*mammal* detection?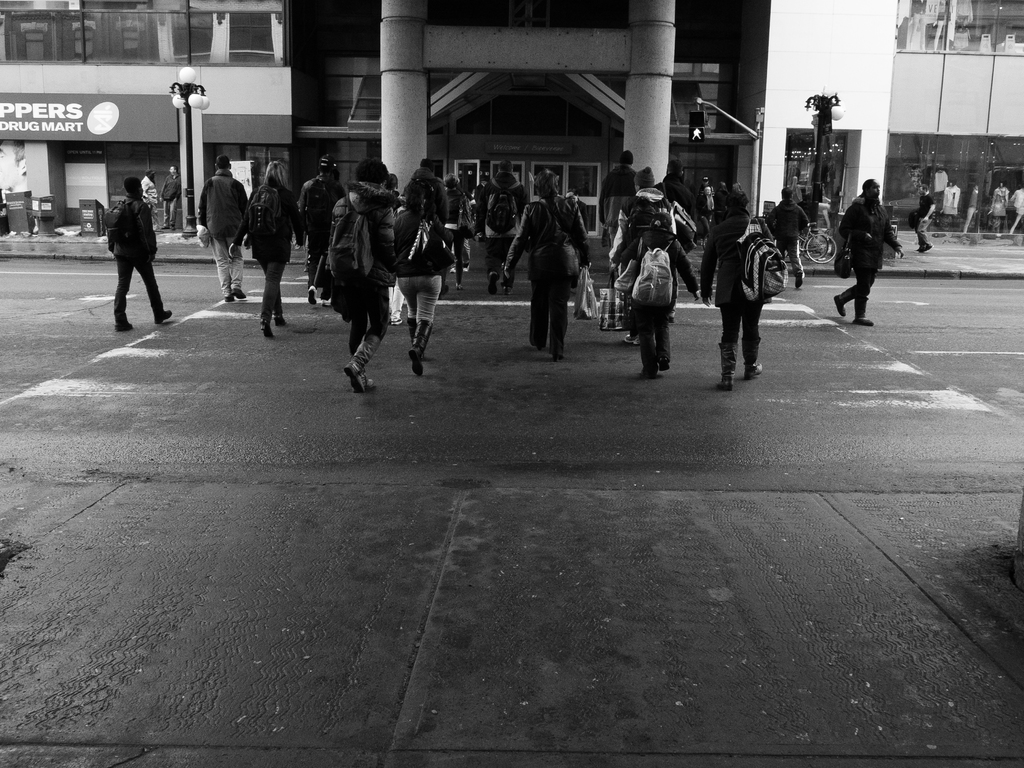
<bbox>328, 154, 402, 391</bbox>
